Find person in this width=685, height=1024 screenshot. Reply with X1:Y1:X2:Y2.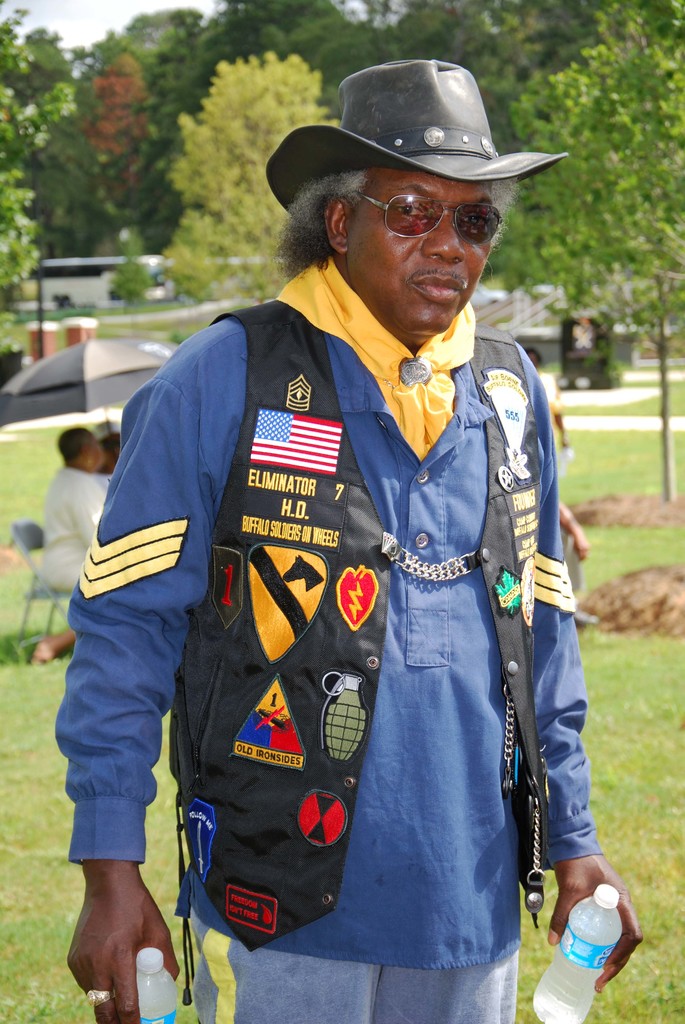
70:21:573:1023.
